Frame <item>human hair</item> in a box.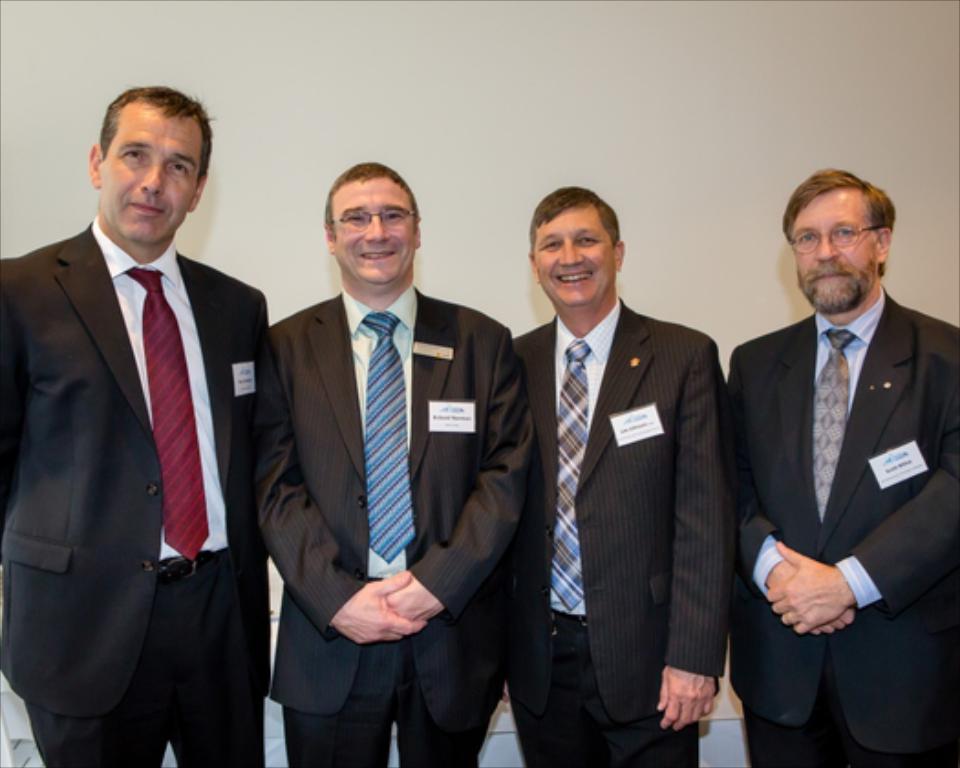
[99,86,219,183].
